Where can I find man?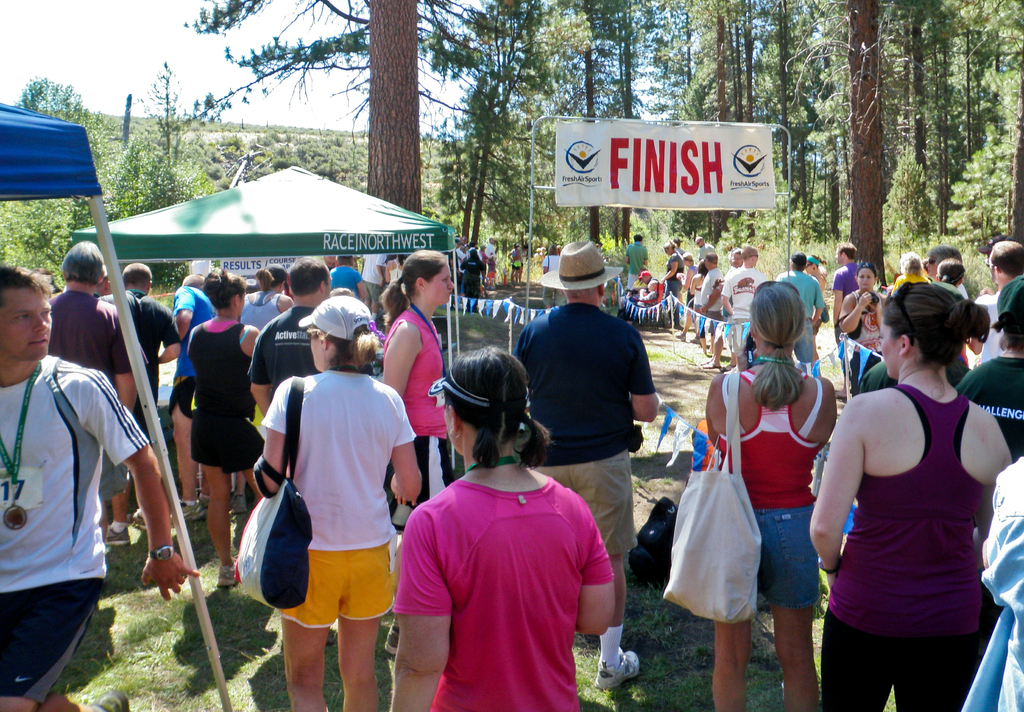
You can find it at bbox=[693, 254, 726, 371].
